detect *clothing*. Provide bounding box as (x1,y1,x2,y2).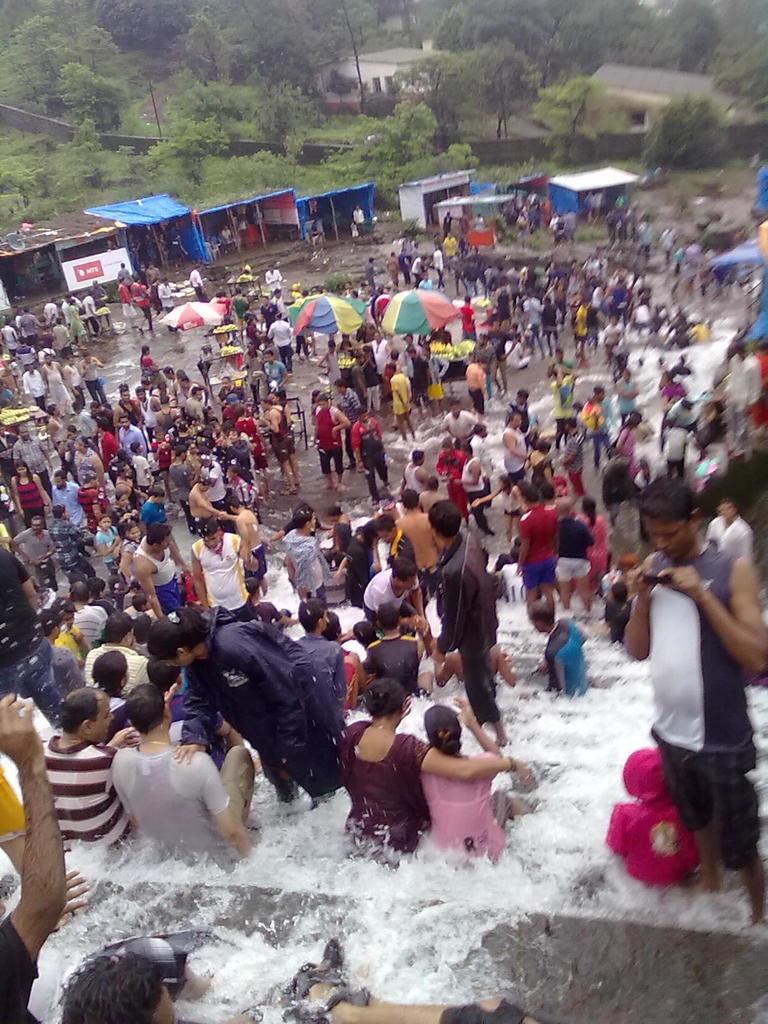
(442,531,492,712).
